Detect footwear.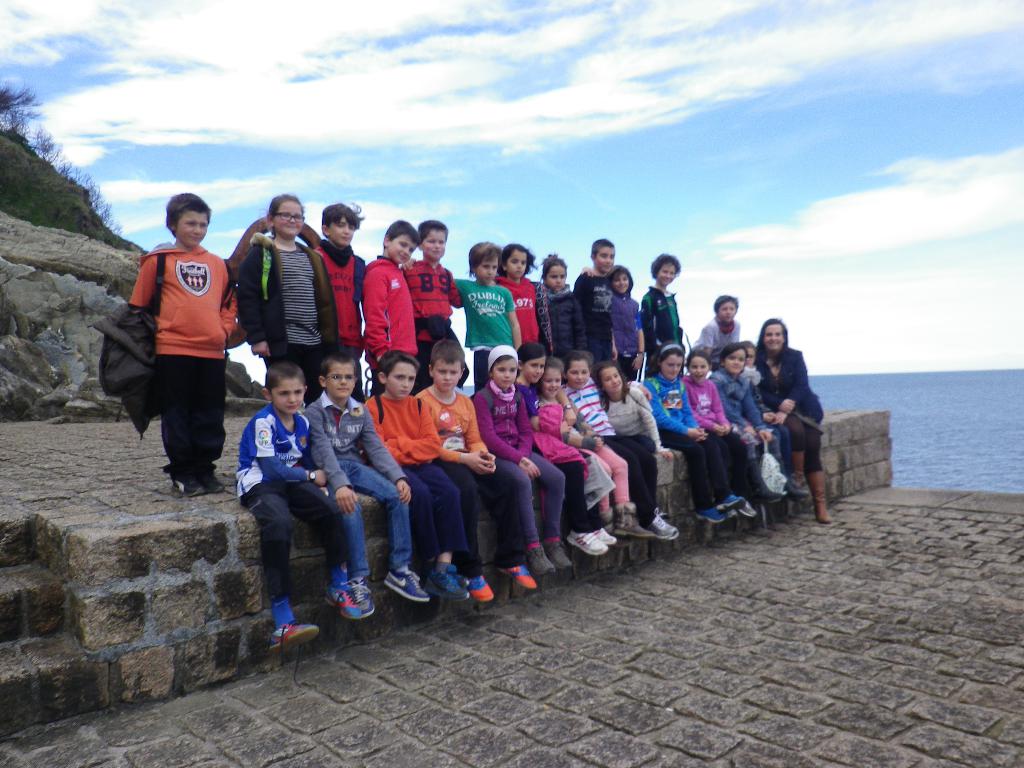
Detected at <bbox>459, 575, 493, 602</bbox>.
